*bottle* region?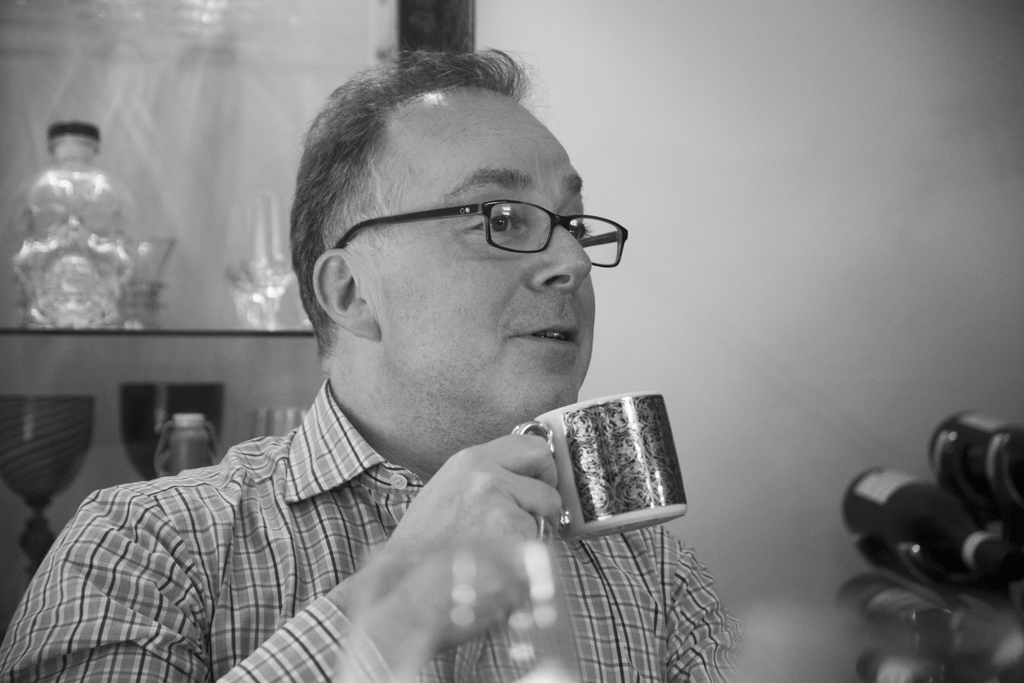
rect(844, 577, 989, 662)
